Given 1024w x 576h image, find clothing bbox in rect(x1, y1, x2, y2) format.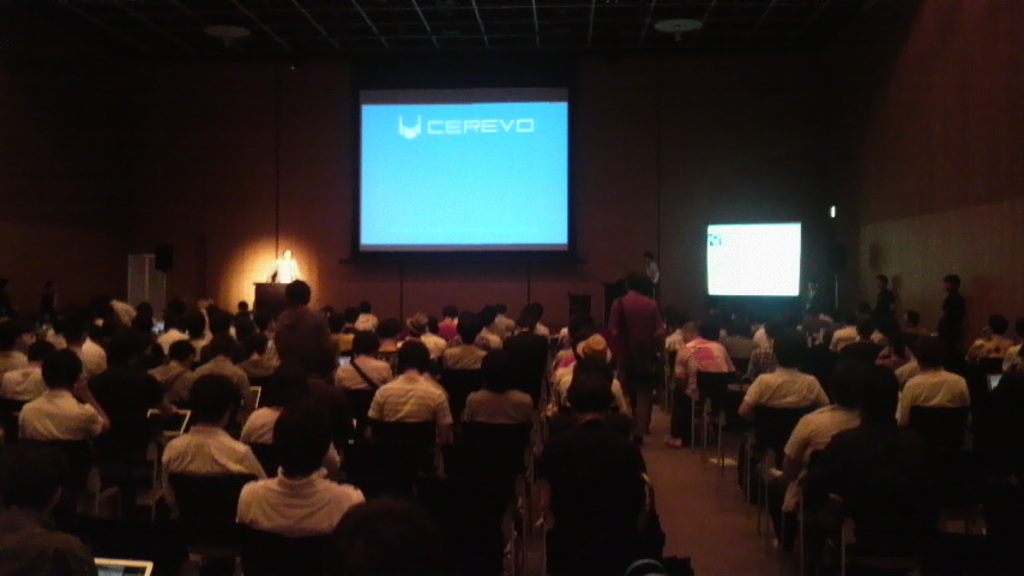
rect(941, 294, 968, 341).
